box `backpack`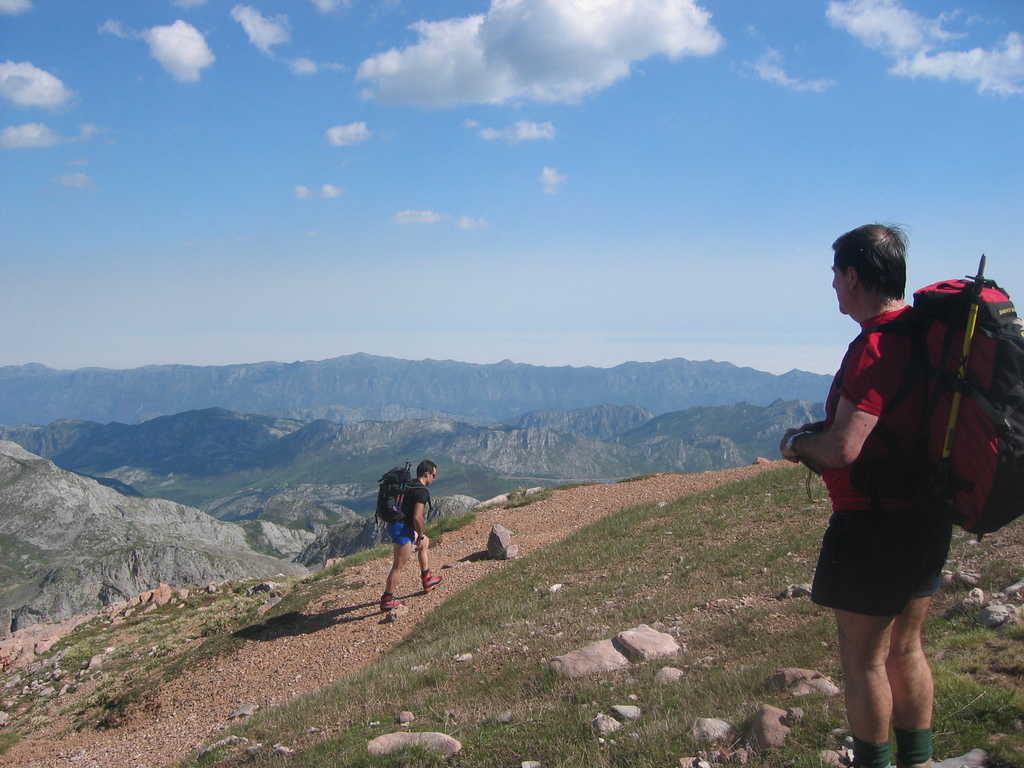
(376, 454, 419, 525)
